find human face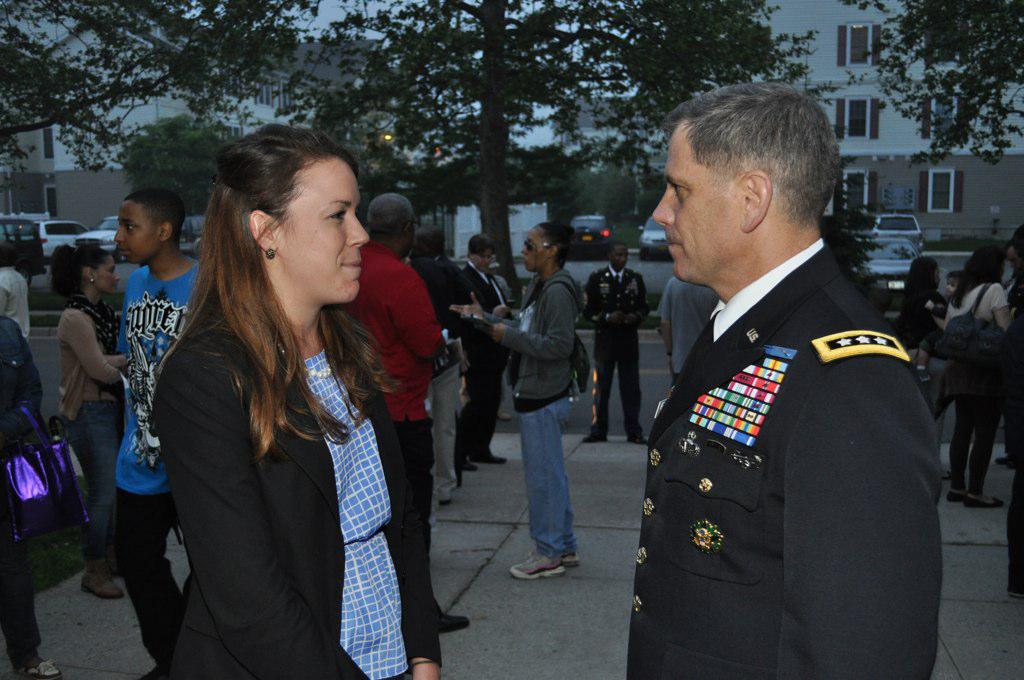
BBox(652, 133, 741, 284)
